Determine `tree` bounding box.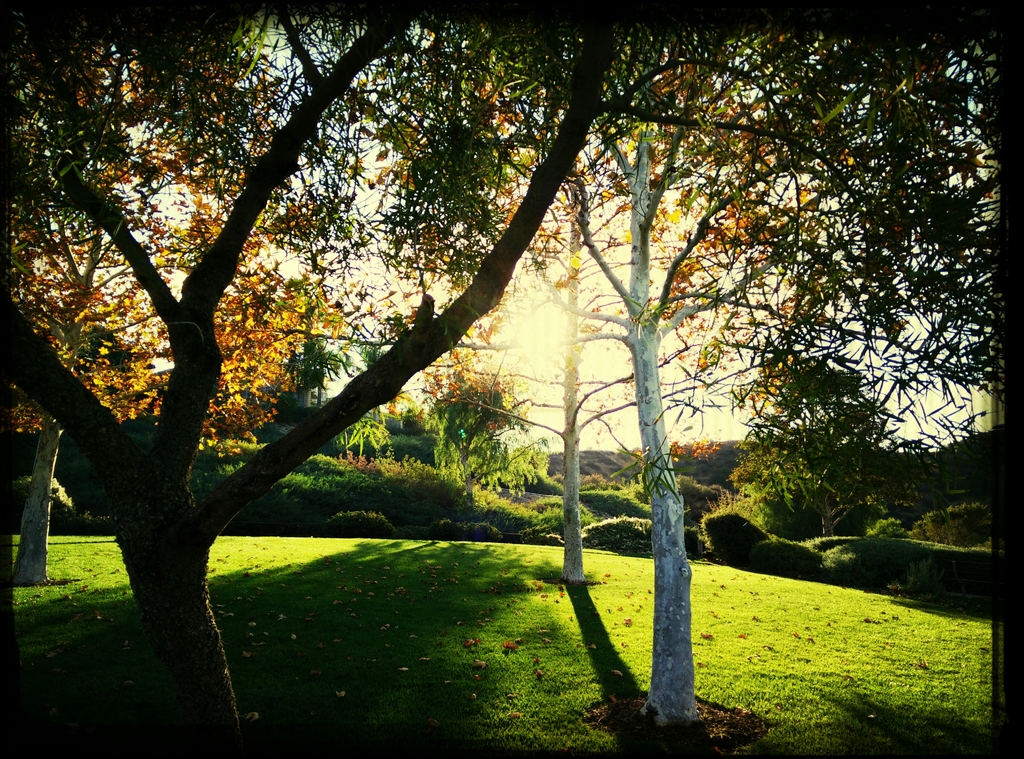
Determined: <bbox>380, 22, 965, 739</bbox>.
